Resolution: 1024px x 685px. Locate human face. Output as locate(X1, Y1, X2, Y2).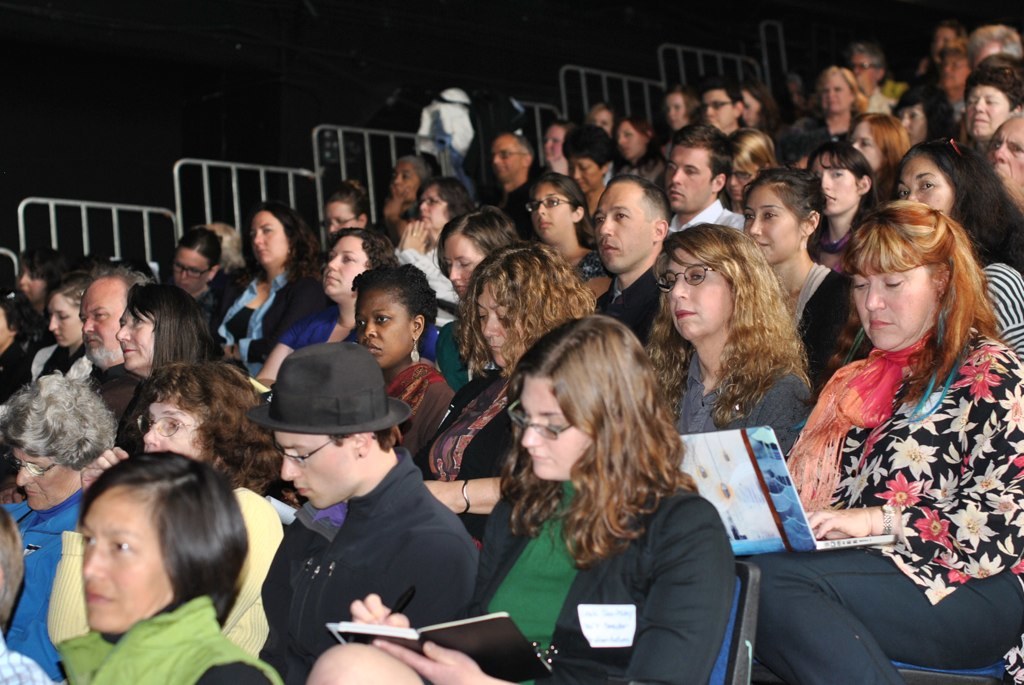
locate(856, 250, 930, 347).
